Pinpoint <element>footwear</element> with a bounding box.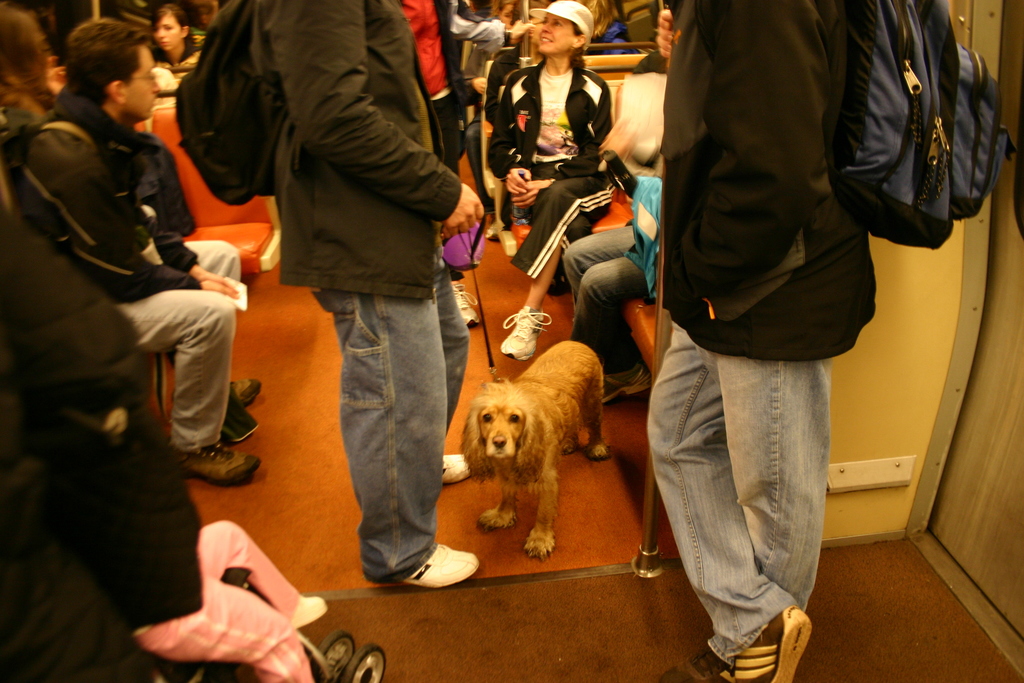
{"x1": 661, "y1": 645, "x2": 737, "y2": 682}.
